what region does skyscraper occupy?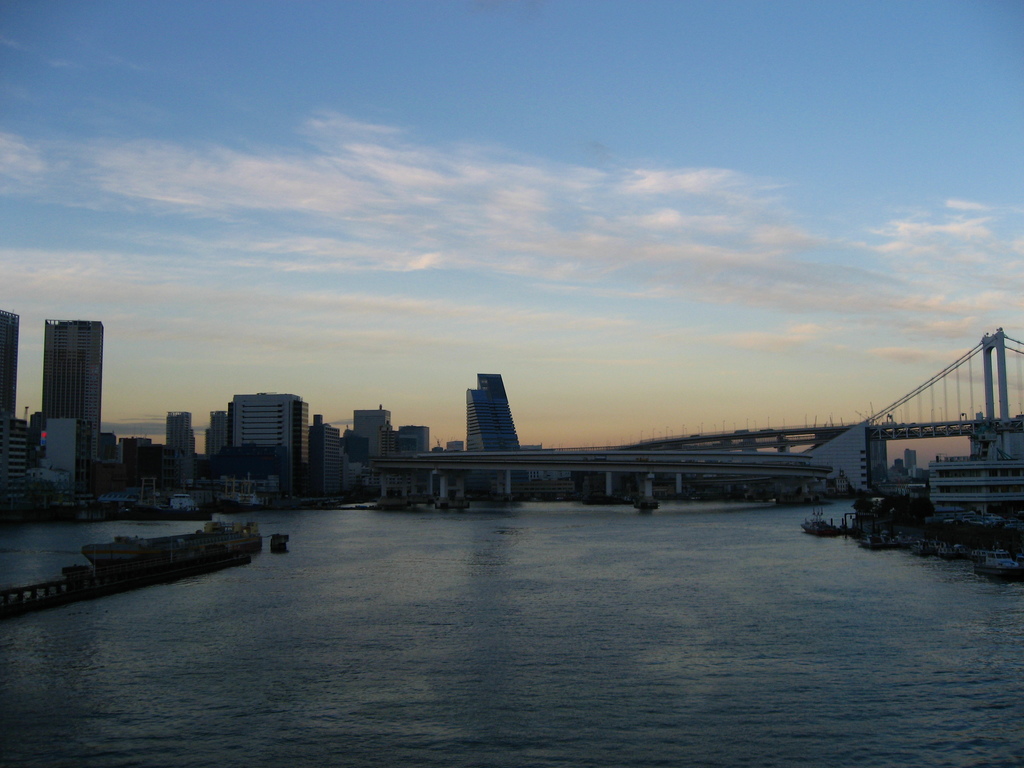
x1=346 y1=406 x2=392 y2=496.
